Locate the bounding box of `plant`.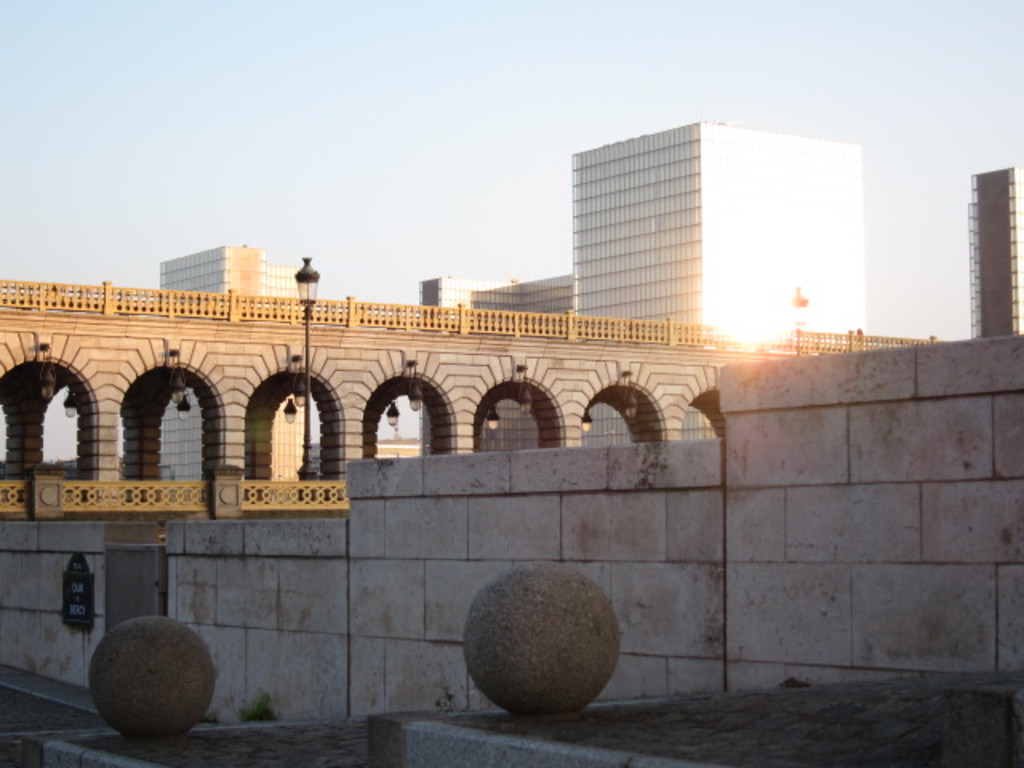
Bounding box: 768, 672, 822, 688.
